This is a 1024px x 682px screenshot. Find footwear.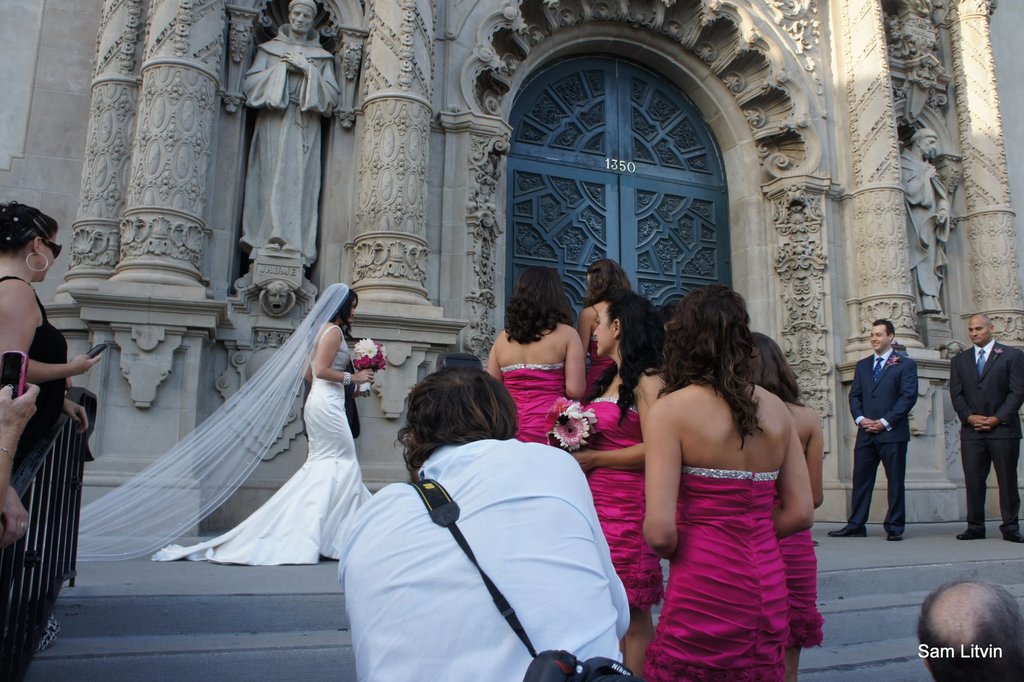
Bounding box: locate(814, 540, 820, 553).
